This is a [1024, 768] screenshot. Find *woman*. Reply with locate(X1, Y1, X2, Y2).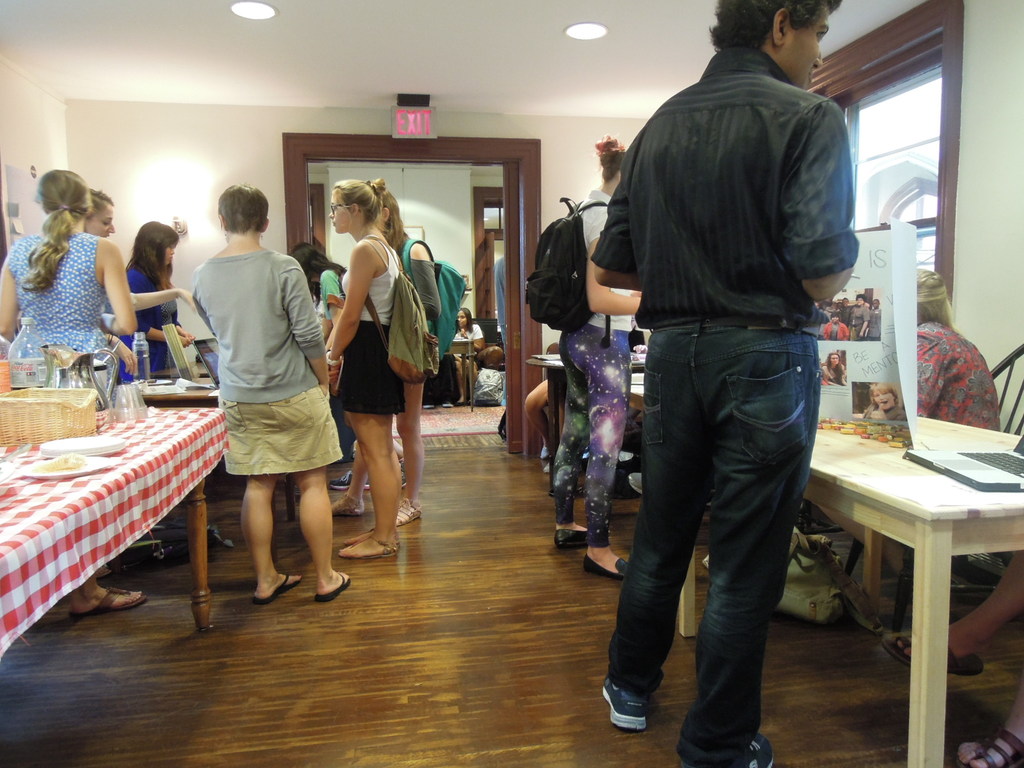
locate(72, 189, 214, 327).
